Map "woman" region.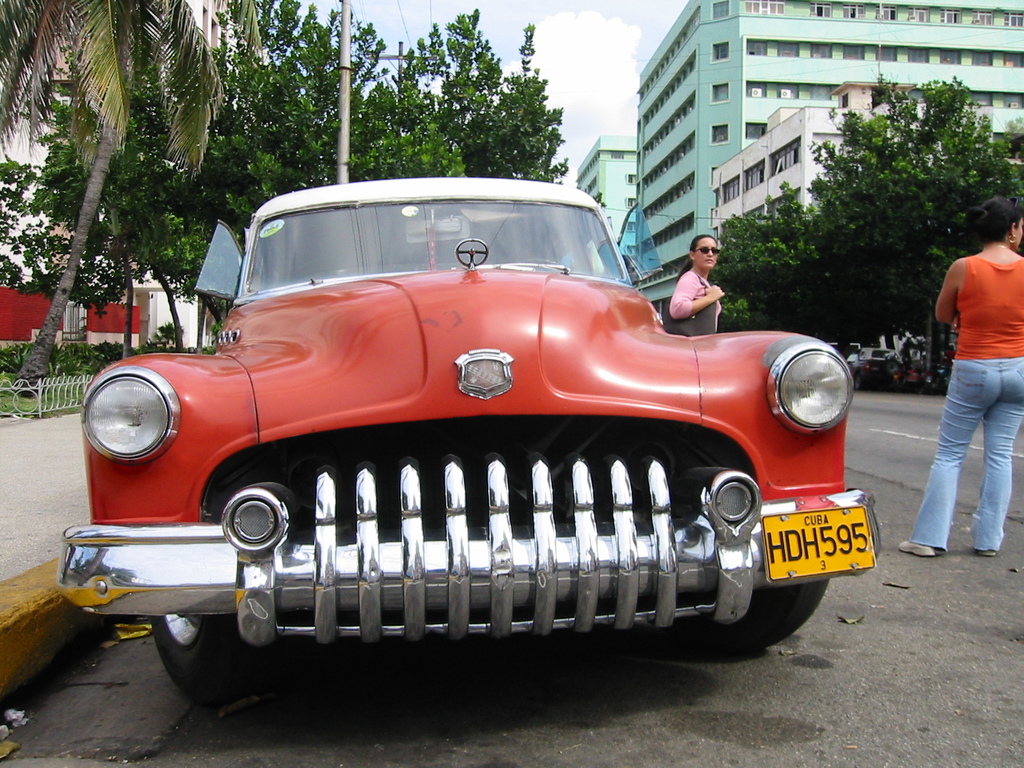
Mapped to detection(897, 195, 1023, 556).
